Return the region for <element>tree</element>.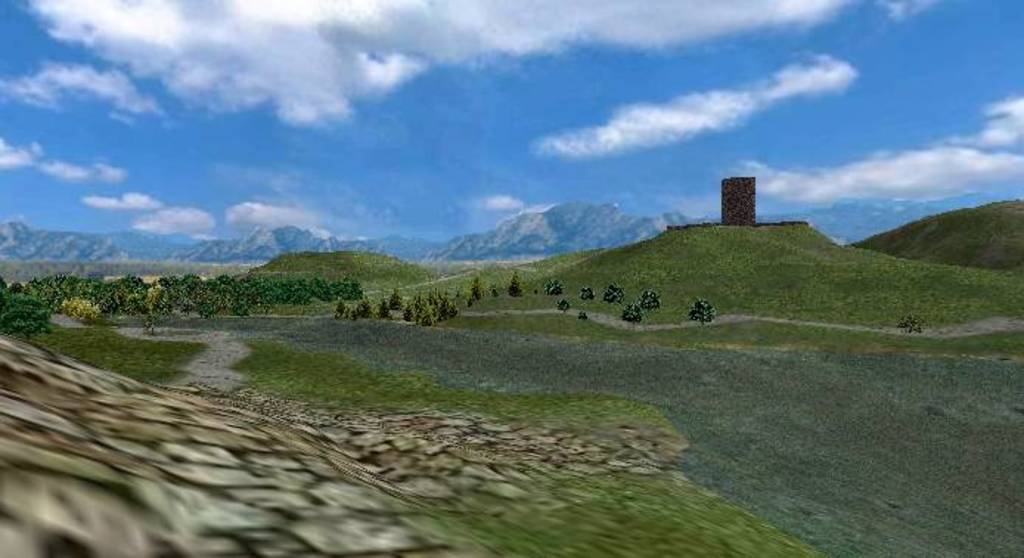
crop(468, 276, 481, 304).
